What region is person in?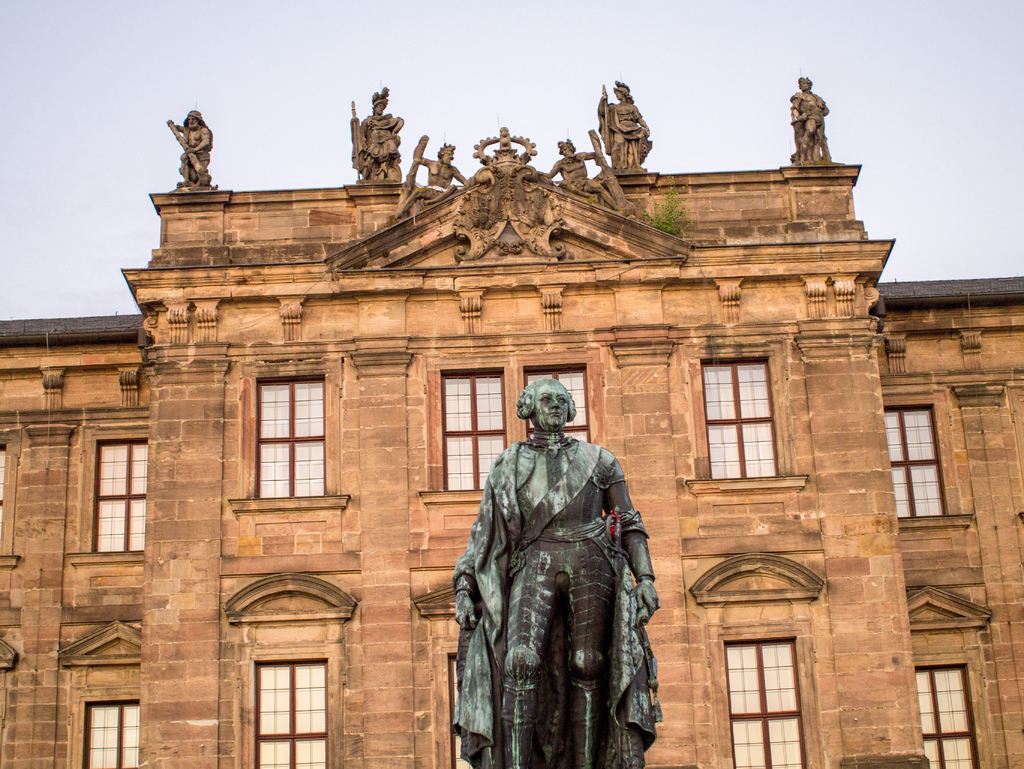
bbox=[548, 133, 623, 208].
